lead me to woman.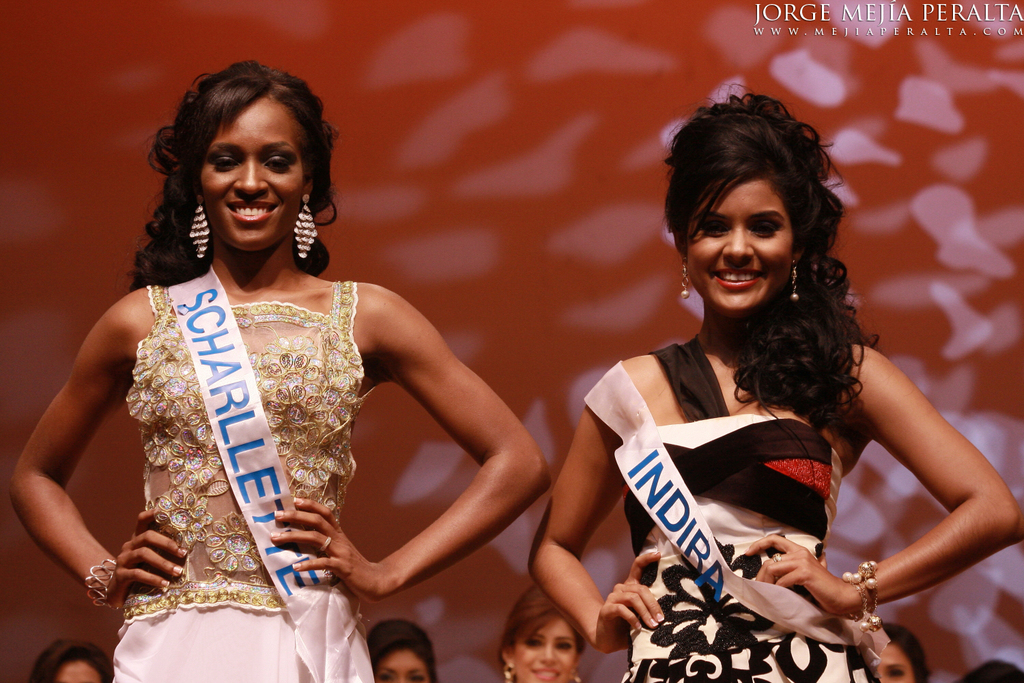
Lead to (362,619,440,682).
